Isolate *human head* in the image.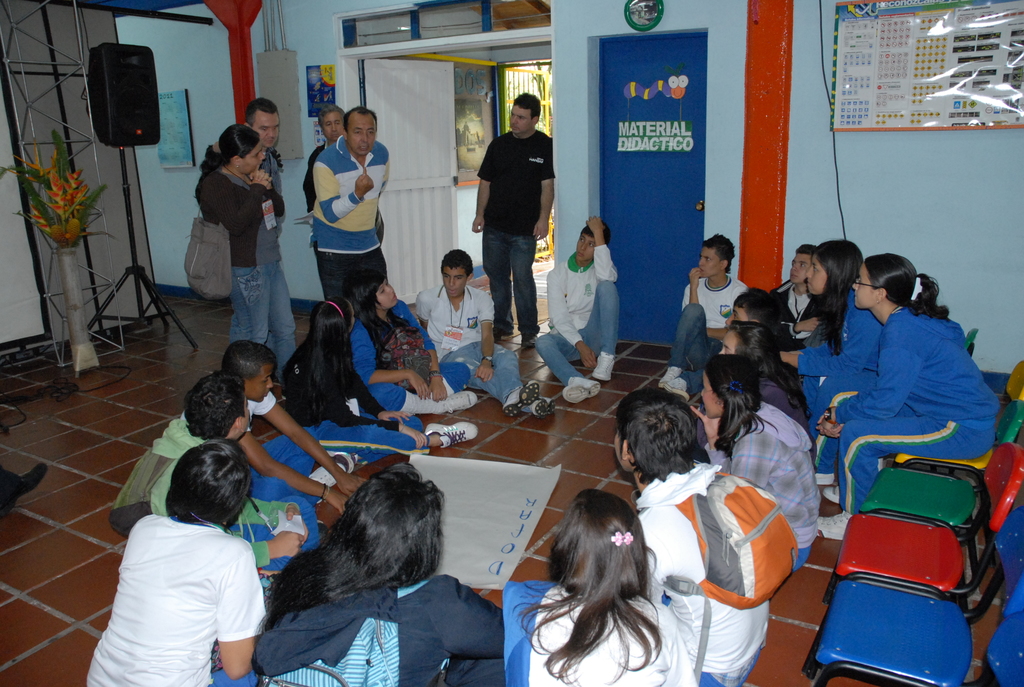
Isolated region: bbox(187, 369, 250, 438).
